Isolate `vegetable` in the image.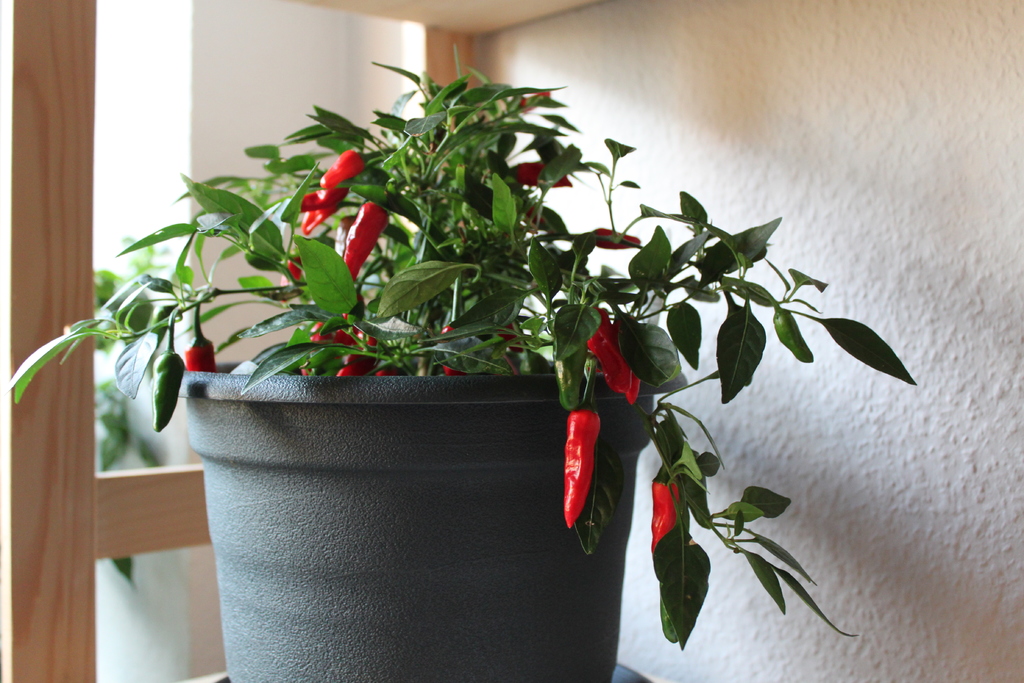
Isolated region: (left=561, top=403, right=598, bottom=530).
